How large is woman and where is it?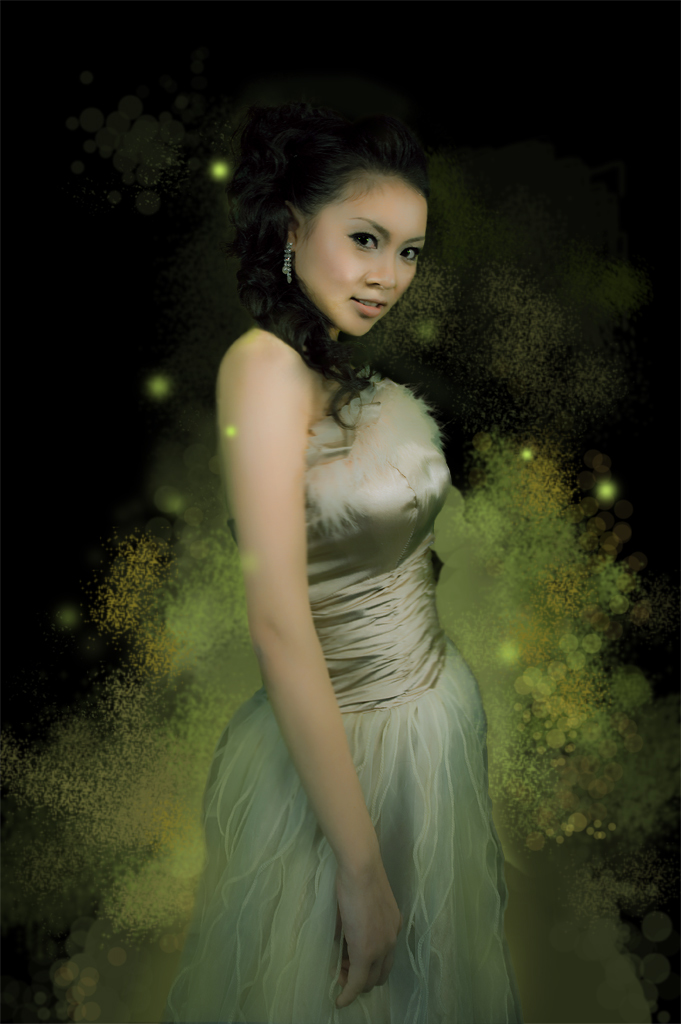
Bounding box: 193,106,521,1023.
